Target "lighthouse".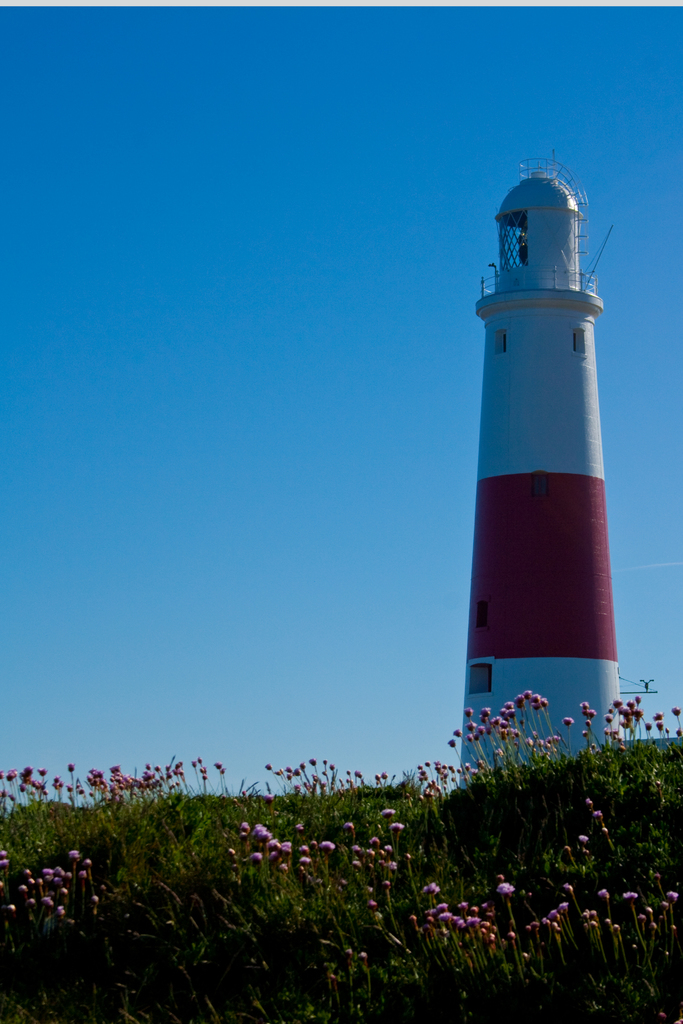
Target region: left=443, top=145, right=643, bottom=797.
